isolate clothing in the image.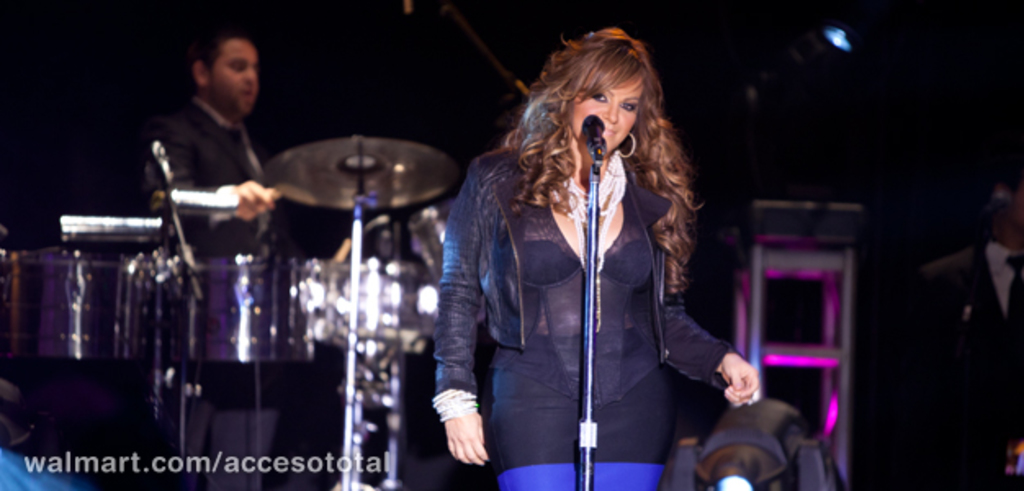
Isolated region: [427,101,731,478].
